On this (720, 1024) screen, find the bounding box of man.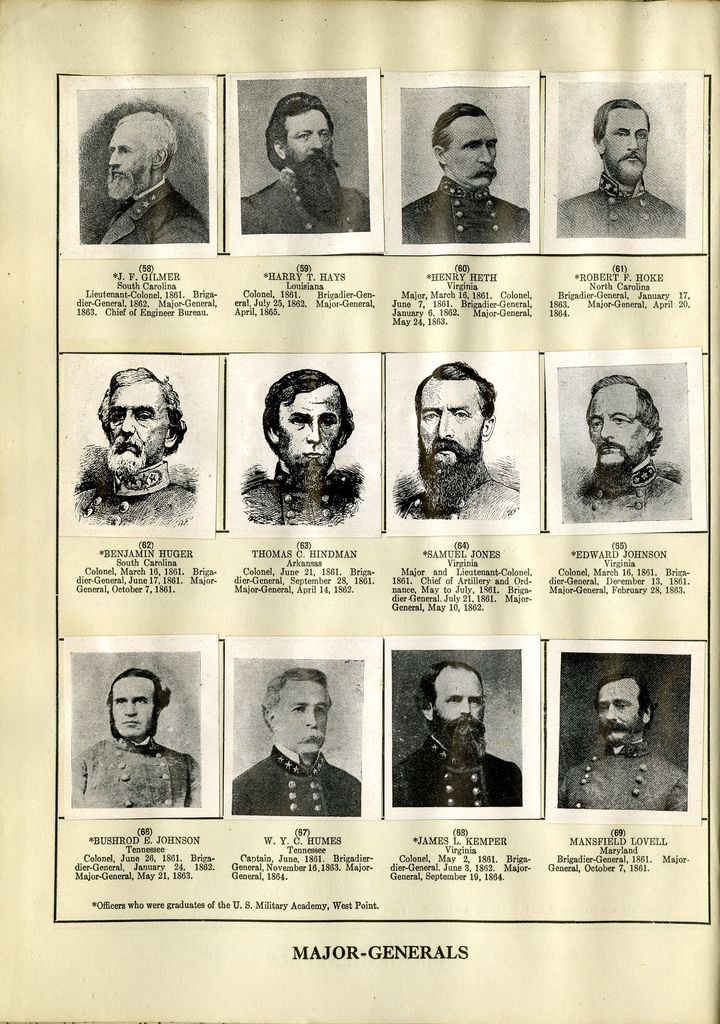
Bounding box: <box>397,99,529,244</box>.
